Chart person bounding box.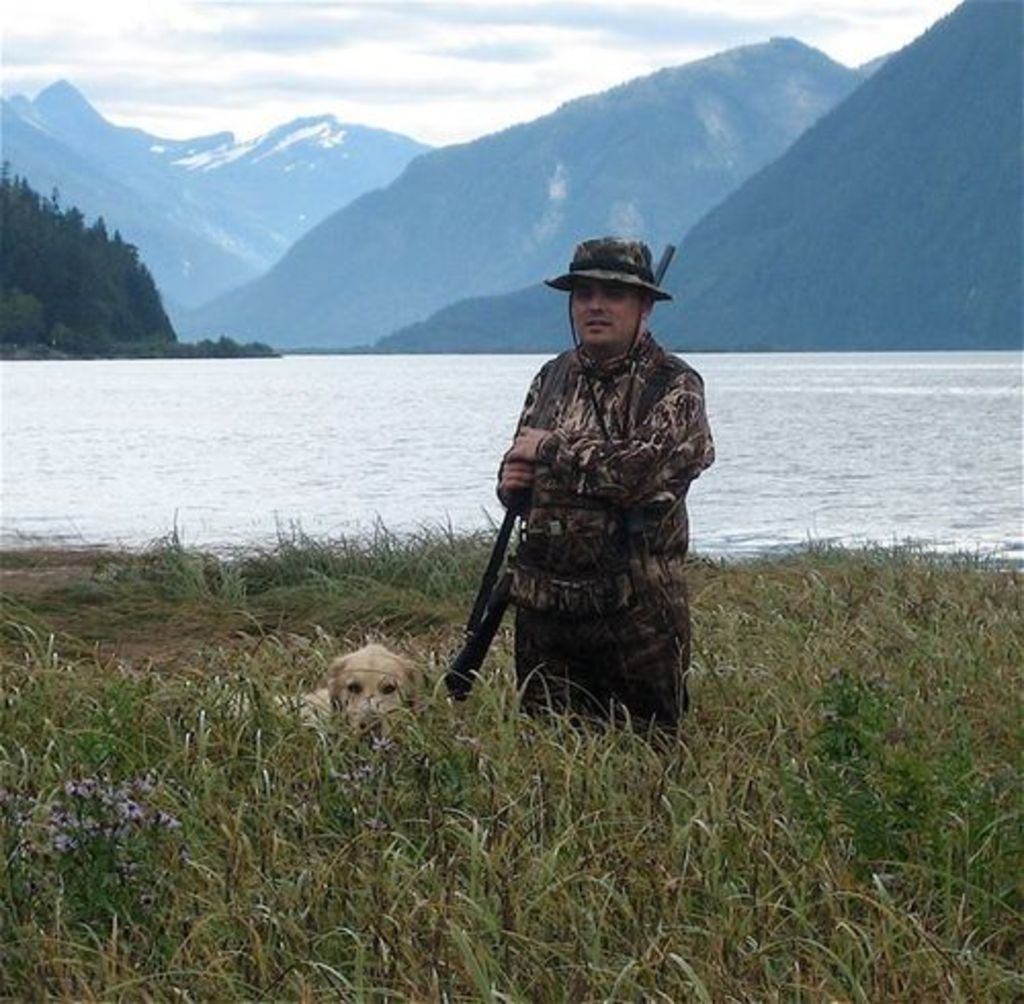
Charted: <region>496, 223, 717, 777</region>.
